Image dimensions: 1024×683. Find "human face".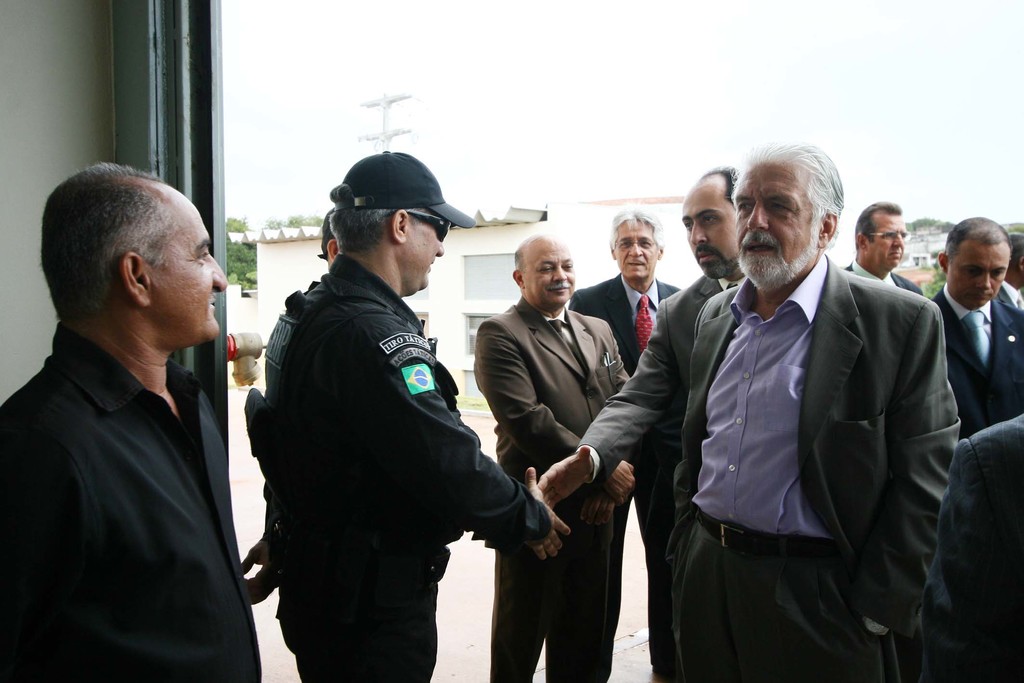
[731,165,814,281].
